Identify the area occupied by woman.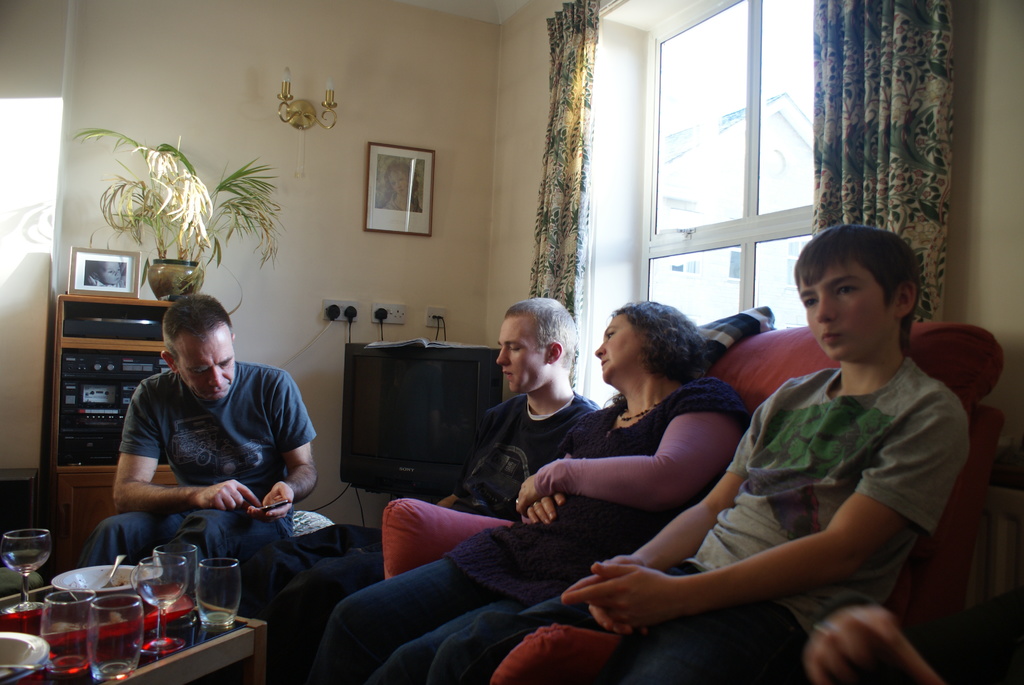
Area: 303/297/750/684.
